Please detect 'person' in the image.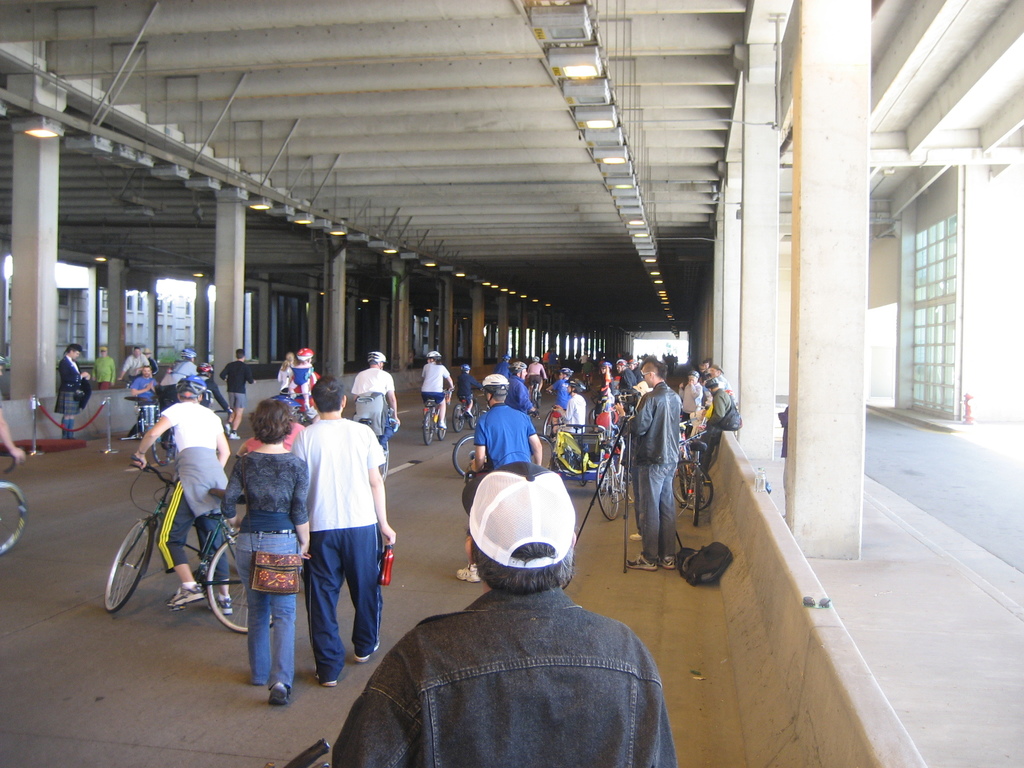
<region>453, 364, 548, 577</region>.
